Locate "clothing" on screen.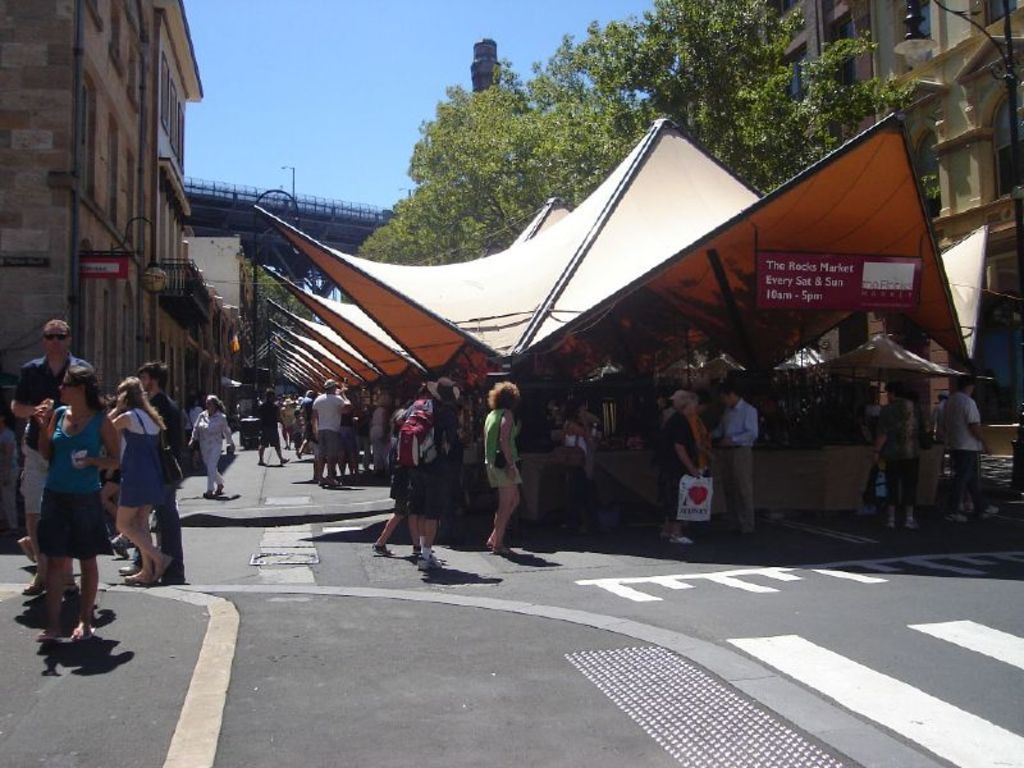
On screen at <box>150,387,184,581</box>.
